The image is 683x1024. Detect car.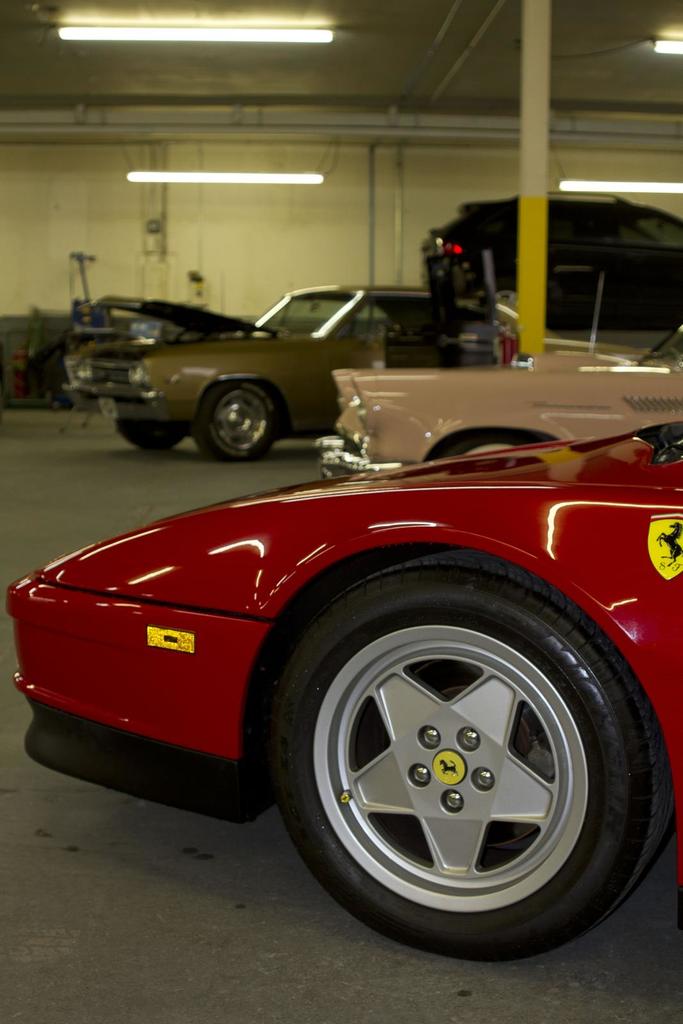
Detection: [x1=61, y1=284, x2=433, y2=459].
